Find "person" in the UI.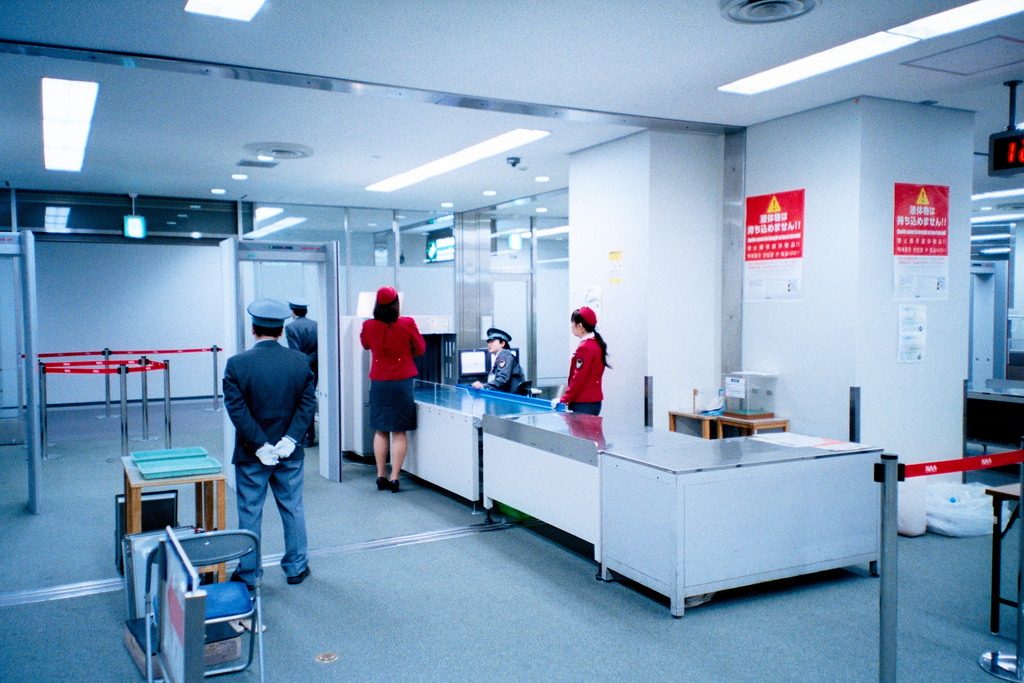
UI element at x1=287 y1=299 x2=321 y2=448.
